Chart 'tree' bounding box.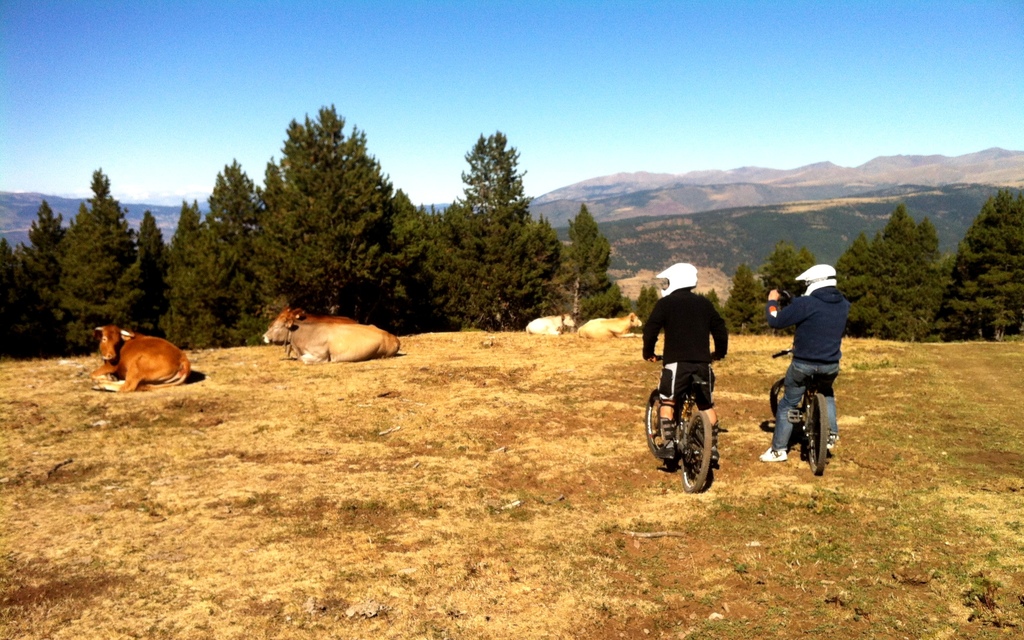
Charted: (left=138, top=204, right=172, bottom=338).
